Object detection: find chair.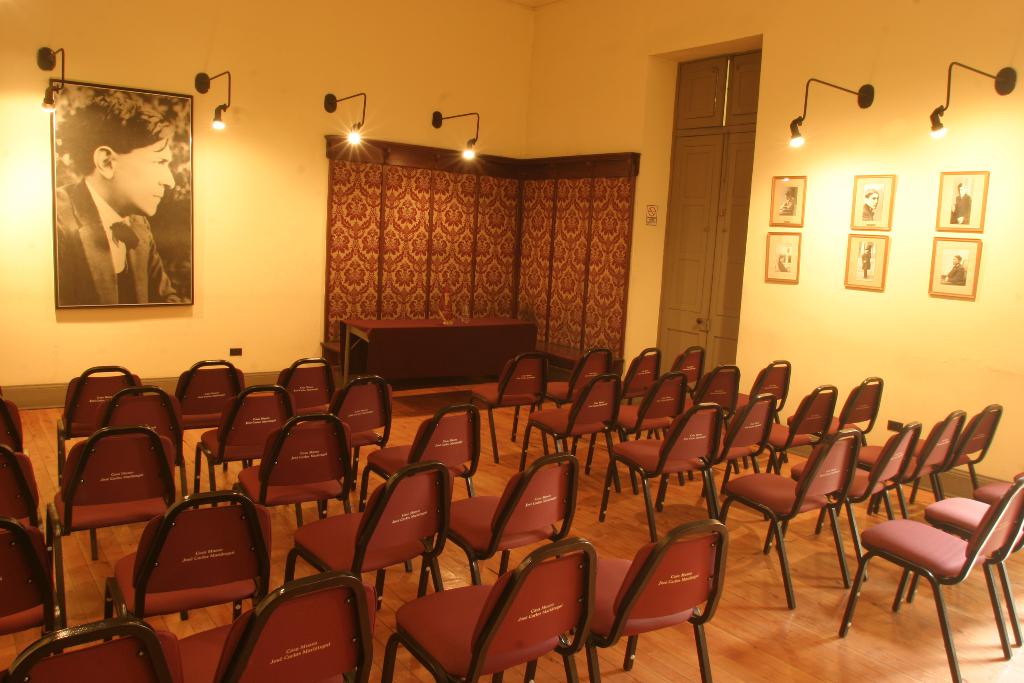
{"x1": 176, "y1": 360, "x2": 241, "y2": 434}.
